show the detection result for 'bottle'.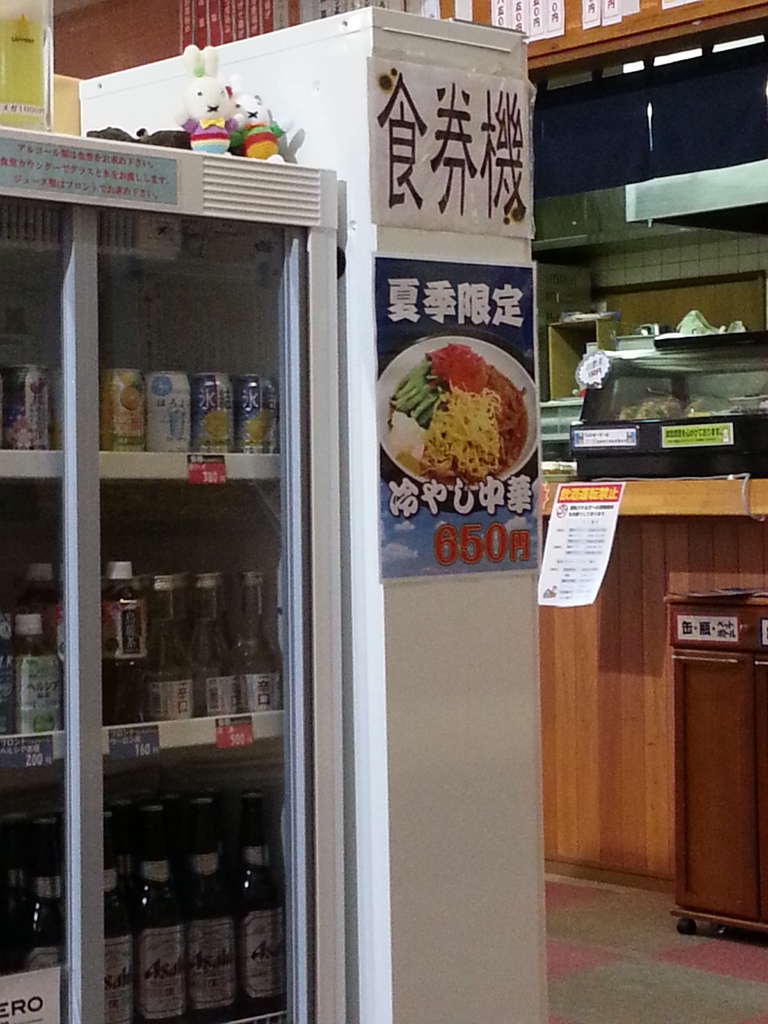
x1=241, y1=791, x2=287, y2=1013.
